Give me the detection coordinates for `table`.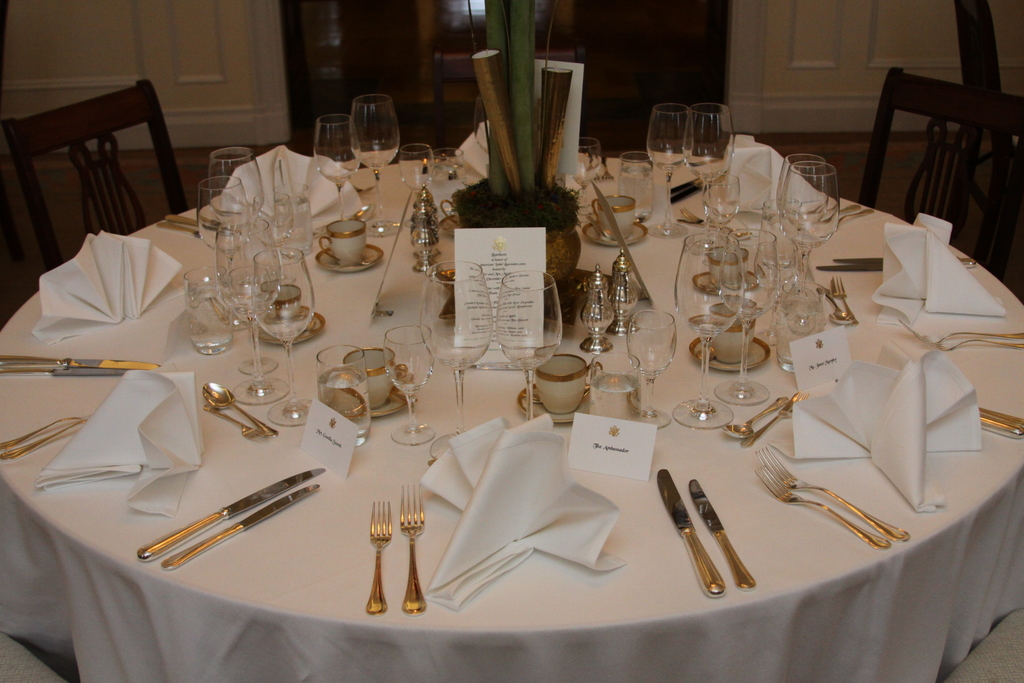
locate(0, 141, 1023, 682).
